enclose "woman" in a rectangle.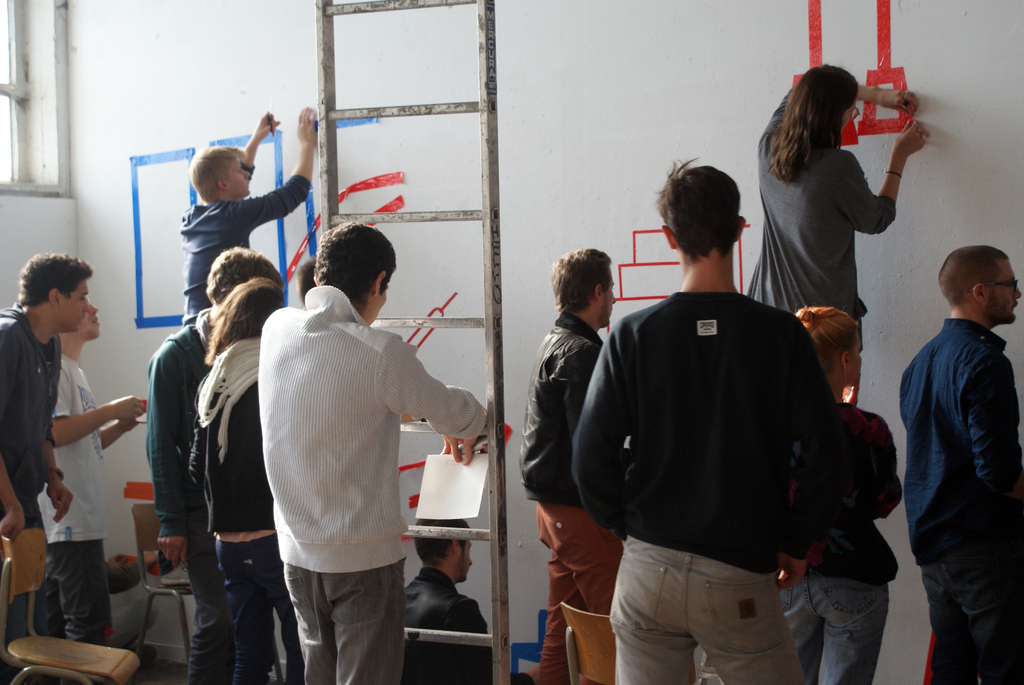
x1=763 y1=310 x2=913 y2=684.
